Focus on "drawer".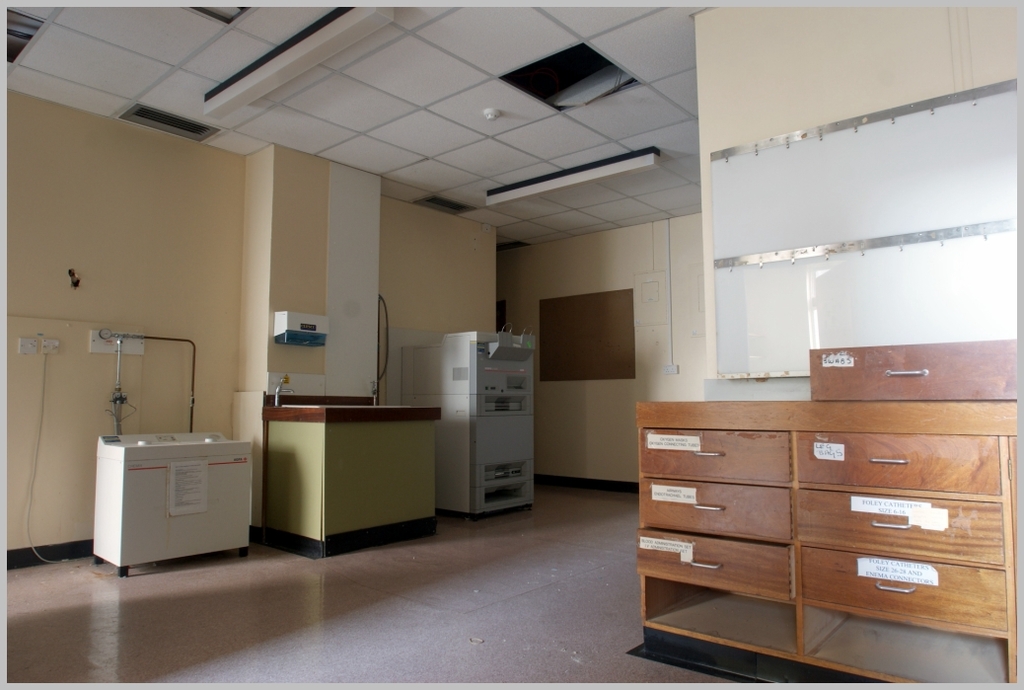
Focused at (809, 340, 1018, 403).
